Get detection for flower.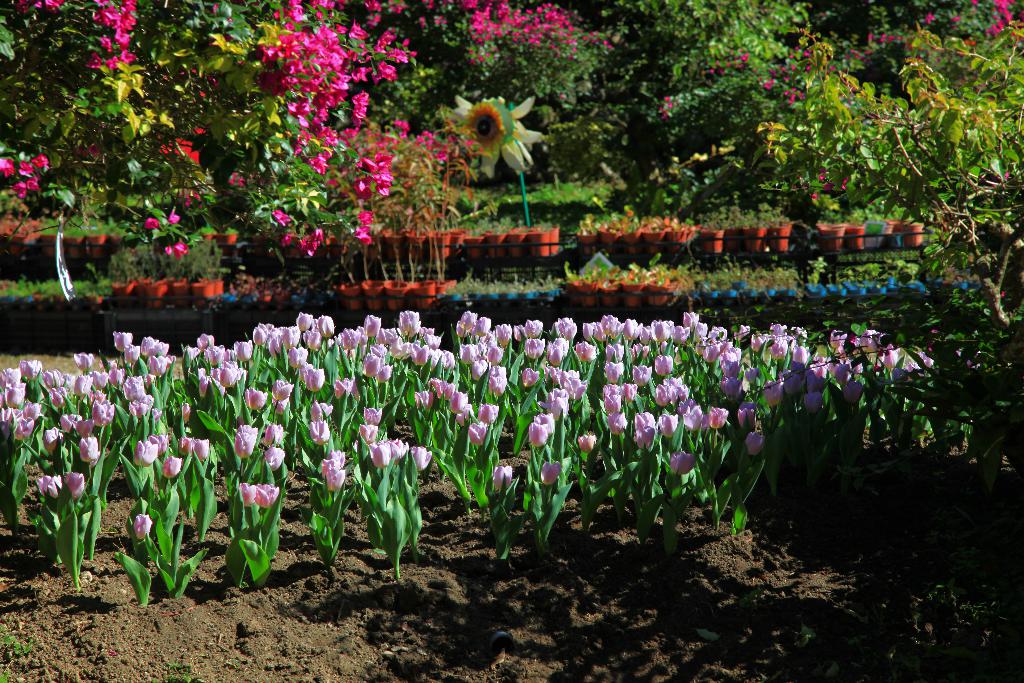
Detection: <box>143,216,159,232</box>.
